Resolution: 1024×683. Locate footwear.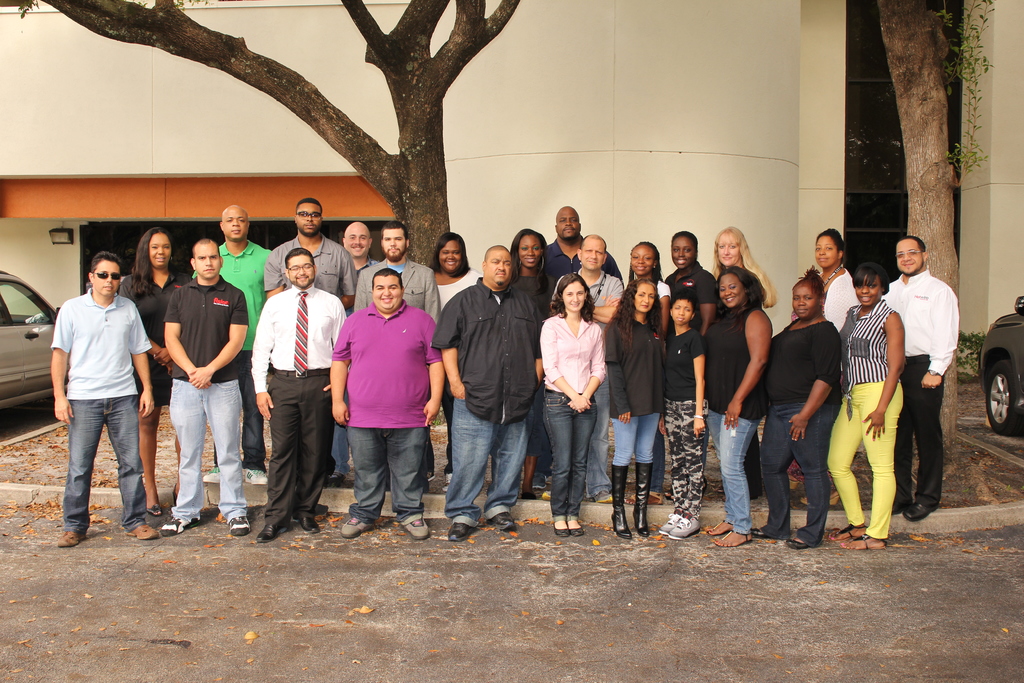
l=623, t=489, r=664, b=504.
